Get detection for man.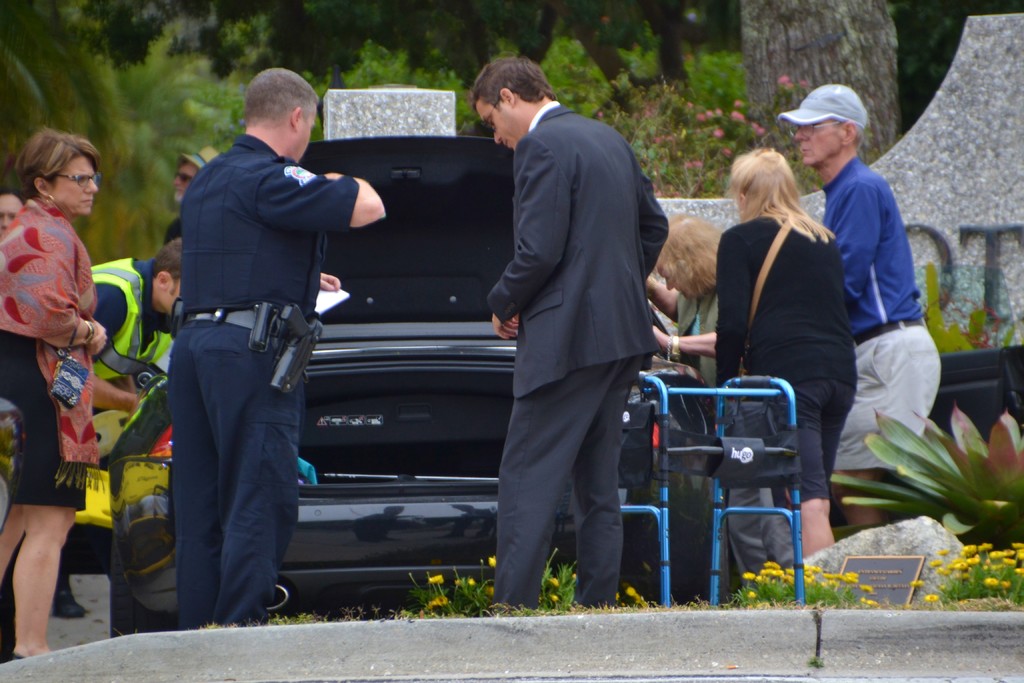
Detection: x1=780, y1=76, x2=949, y2=541.
